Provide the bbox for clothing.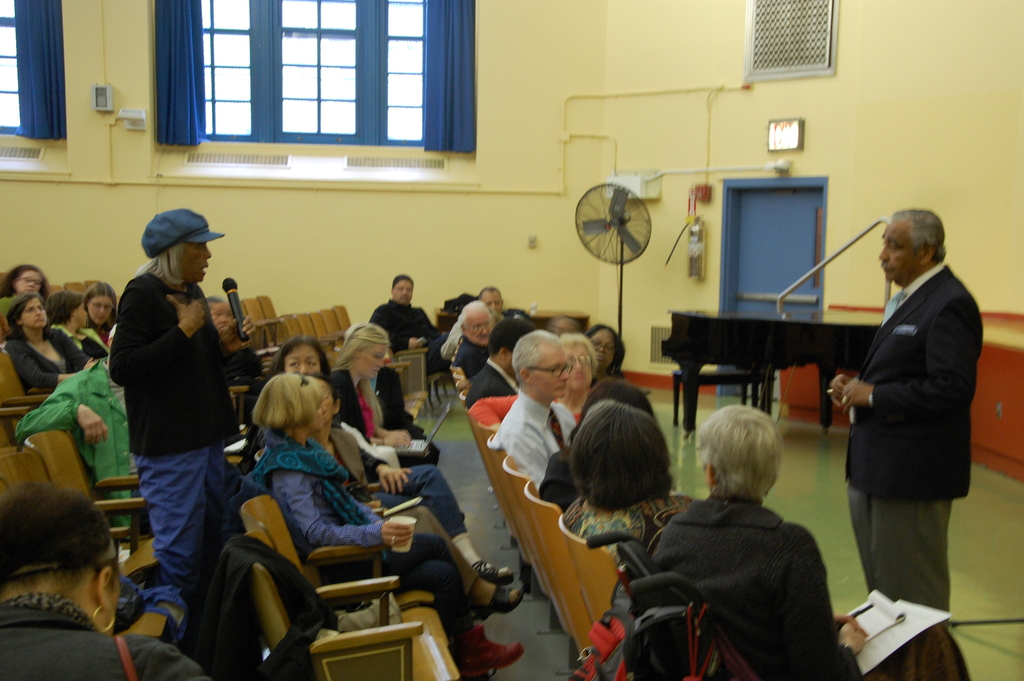
[left=534, top=441, right=576, bottom=513].
